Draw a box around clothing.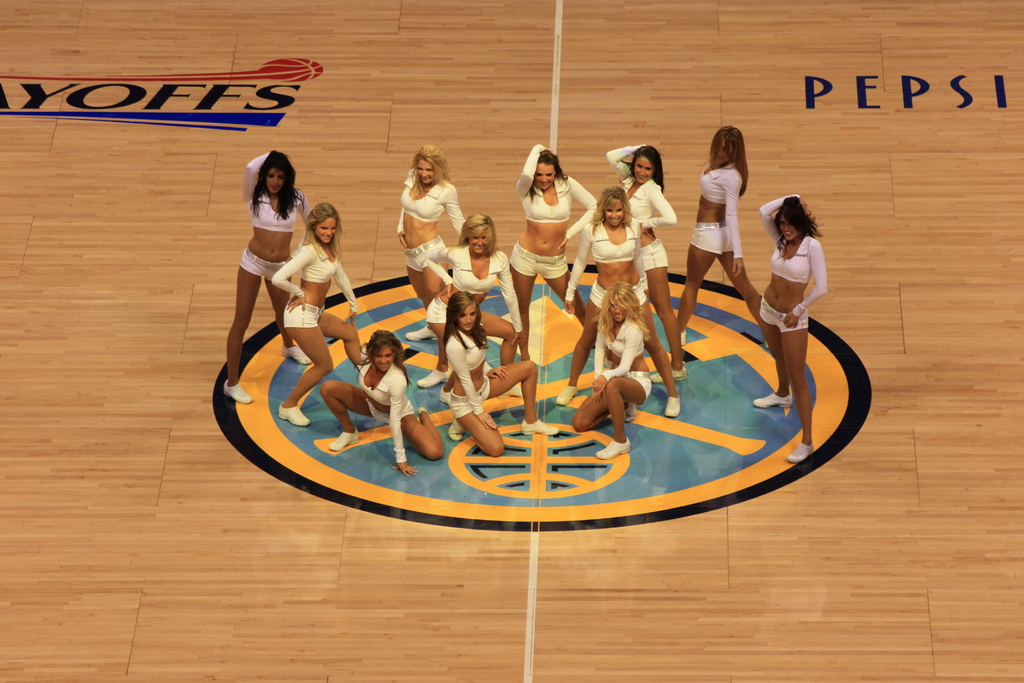
[607, 150, 678, 229].
